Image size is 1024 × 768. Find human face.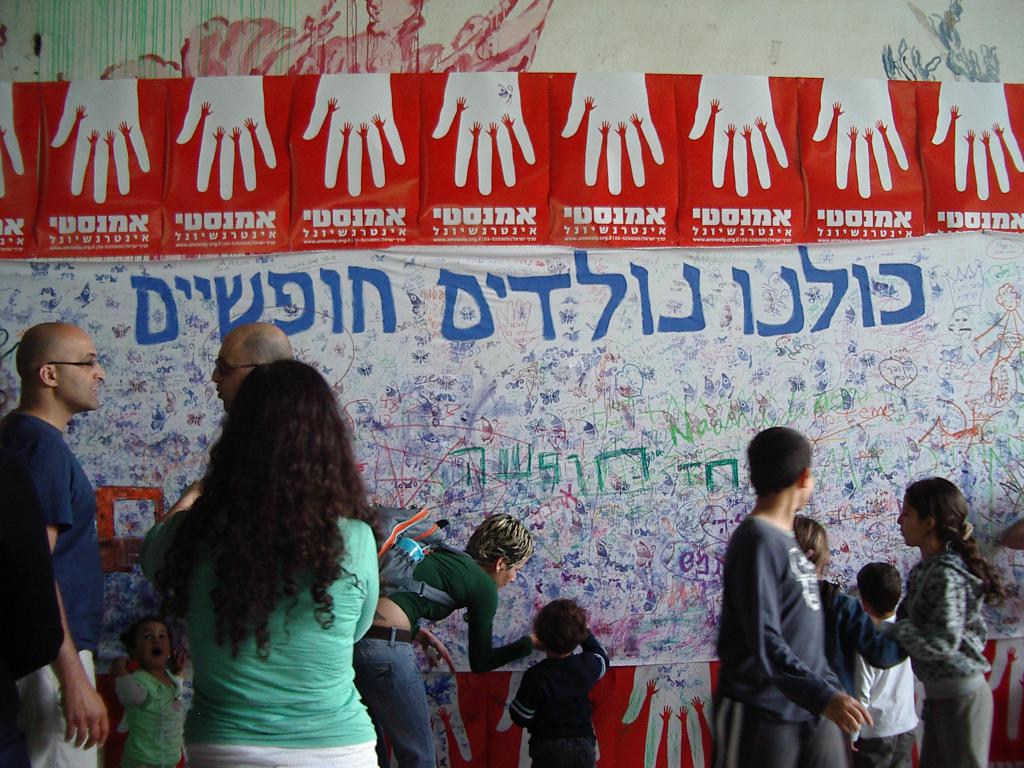
(left=900, top=500, right=931, bottom=549).
